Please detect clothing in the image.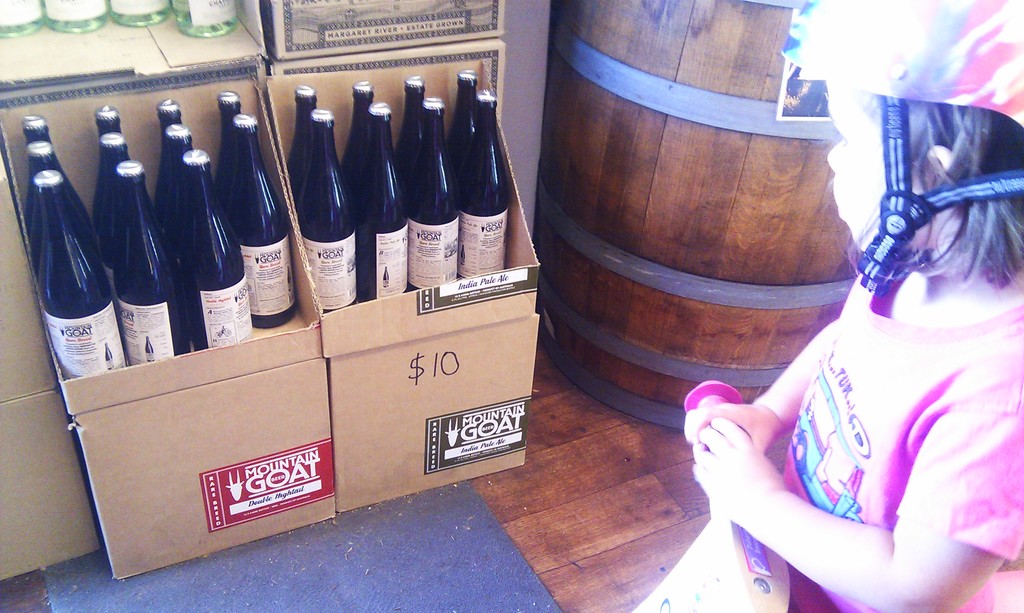
<box>751,160,1014,612</box>.
